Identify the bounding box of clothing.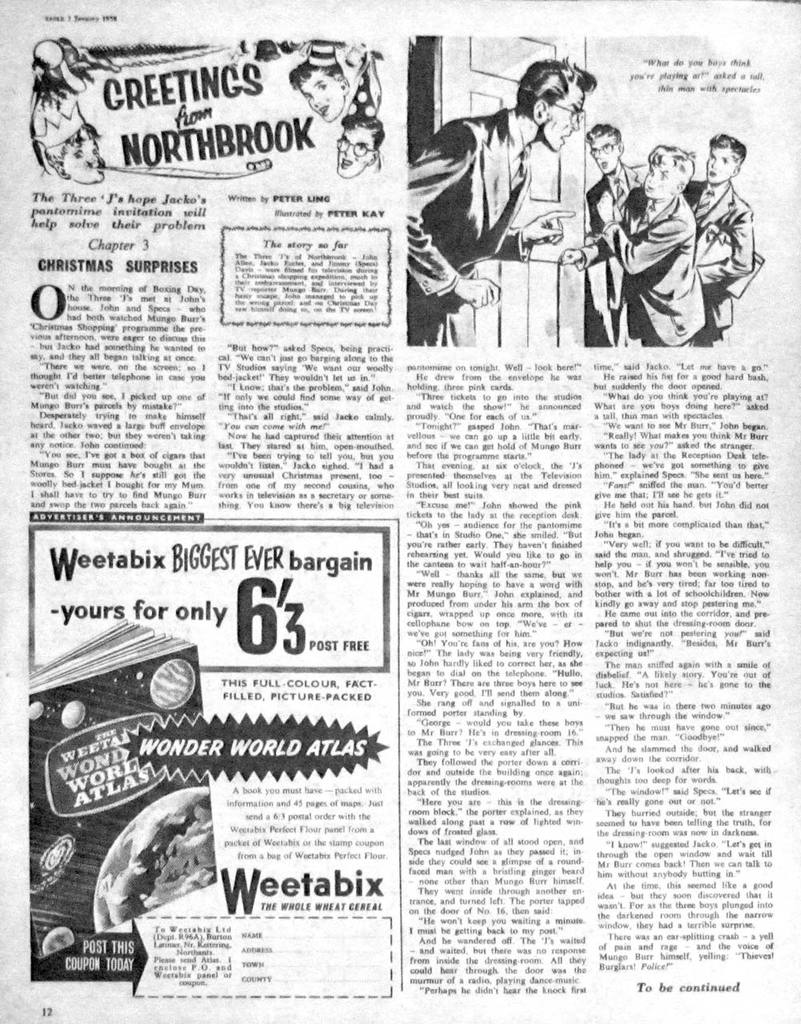
box(692, 175, 757, 325).
